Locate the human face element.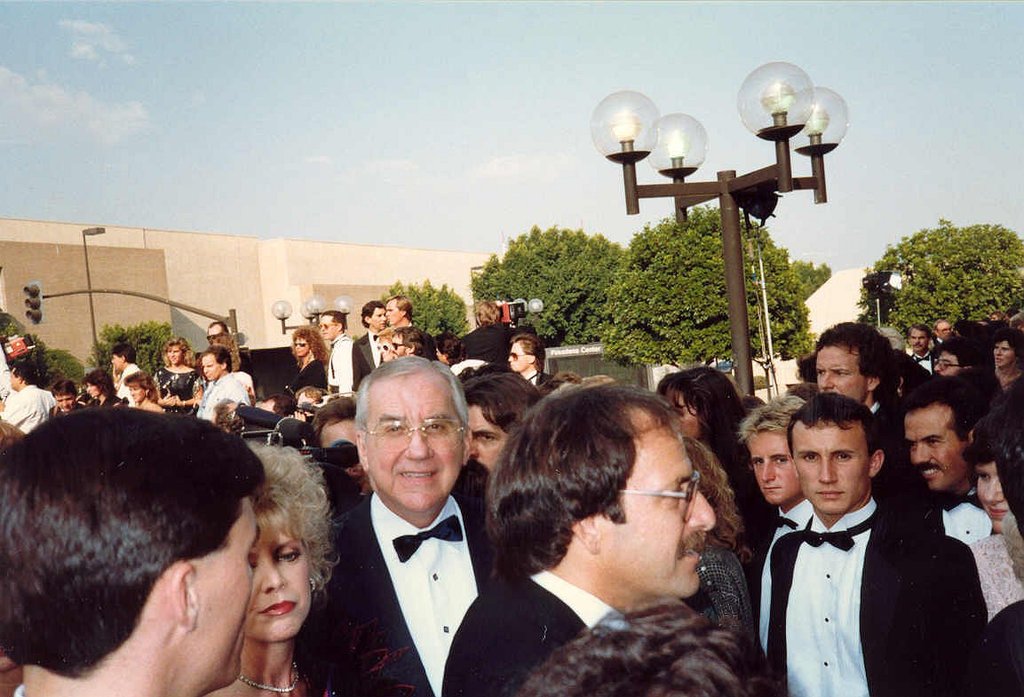
Element bbox: (292,337,306,356).
